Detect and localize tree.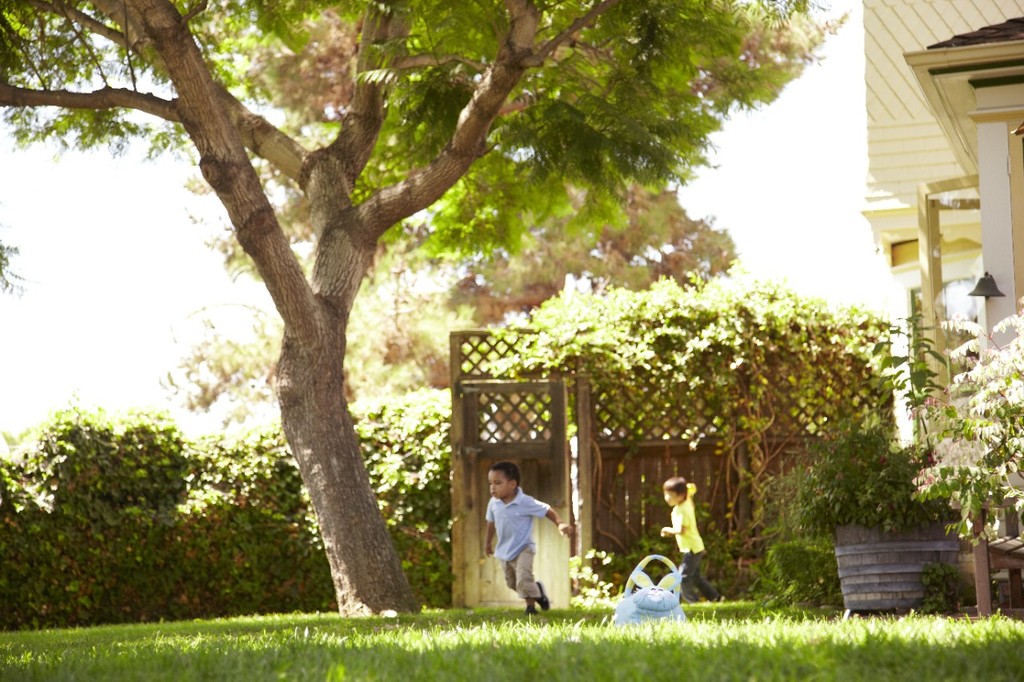
Localized at left=0, top=0, right=851, bottom=621.
